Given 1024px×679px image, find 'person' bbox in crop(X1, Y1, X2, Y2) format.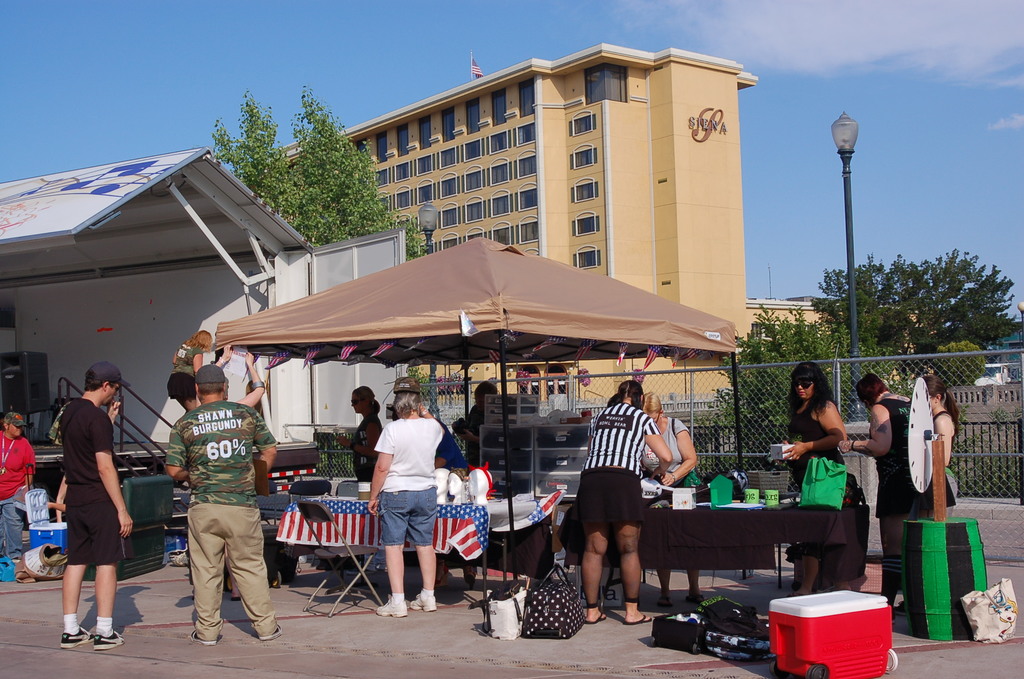
crop(840, 370, 955, 623).
